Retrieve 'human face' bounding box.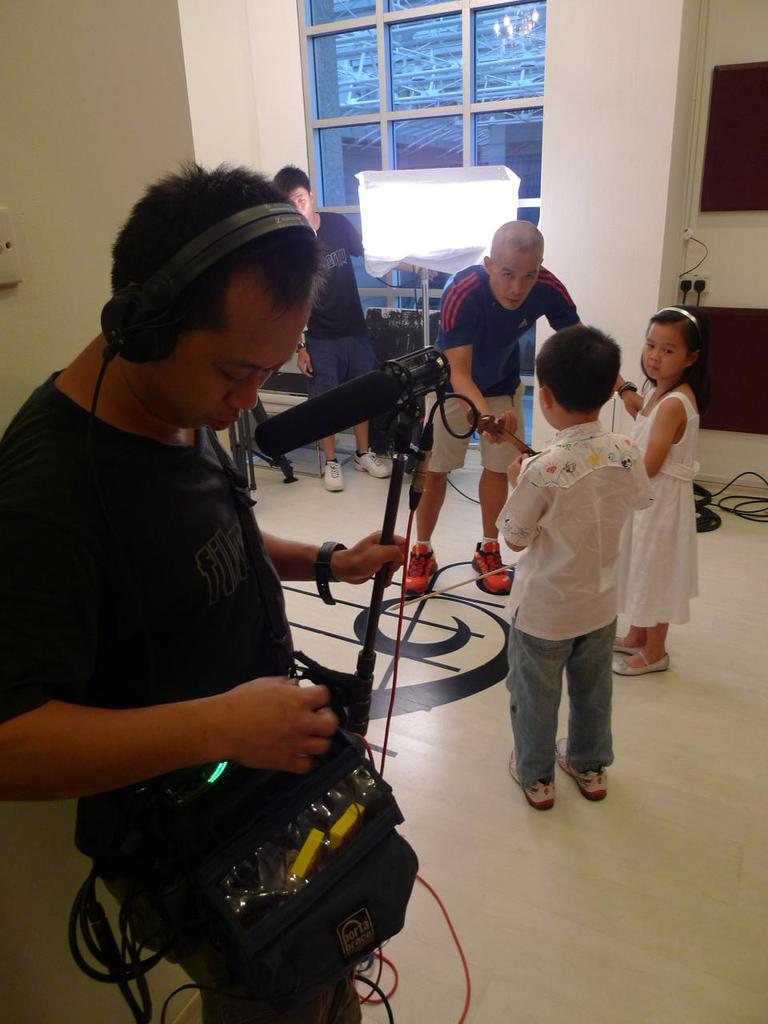
Bounding box: (484,254,542,314).
